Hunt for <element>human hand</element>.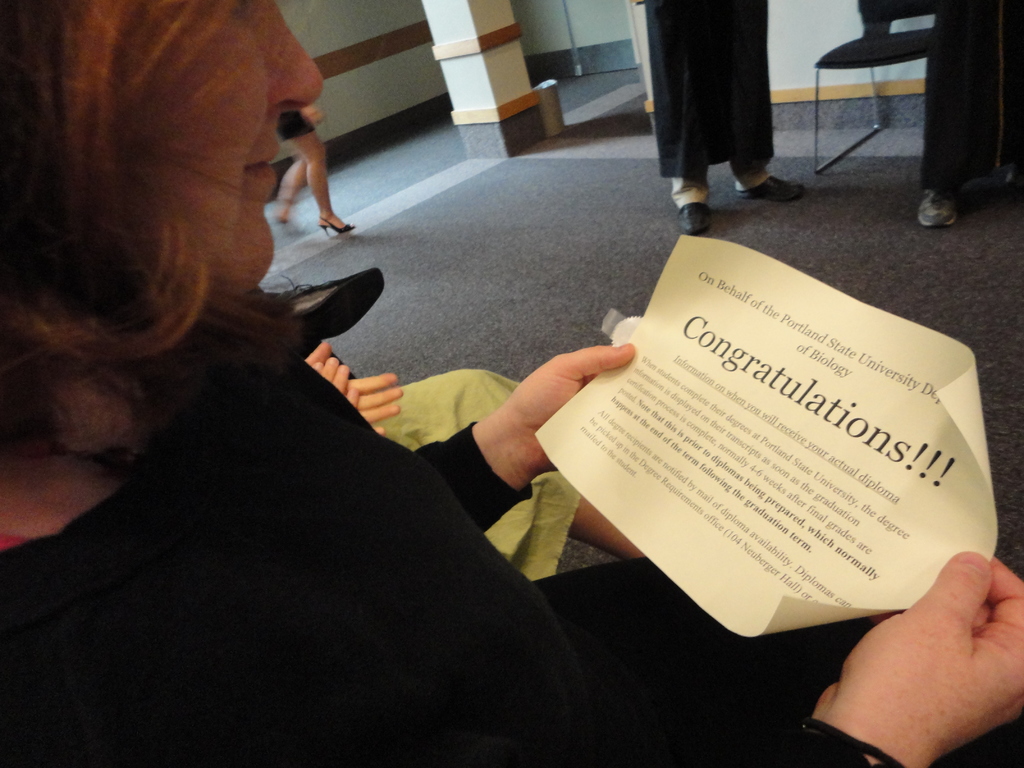
Hunted down at l=506, t=346, r=636, b=468.
